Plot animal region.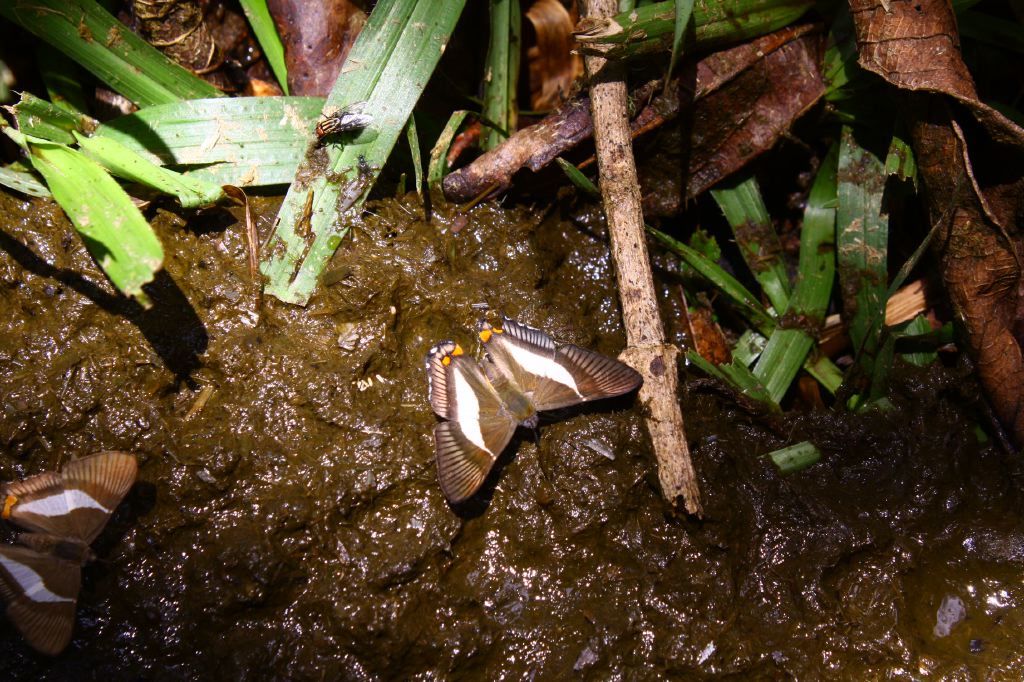
Plotted at left=425, top=314, right=643, bottom=509.
